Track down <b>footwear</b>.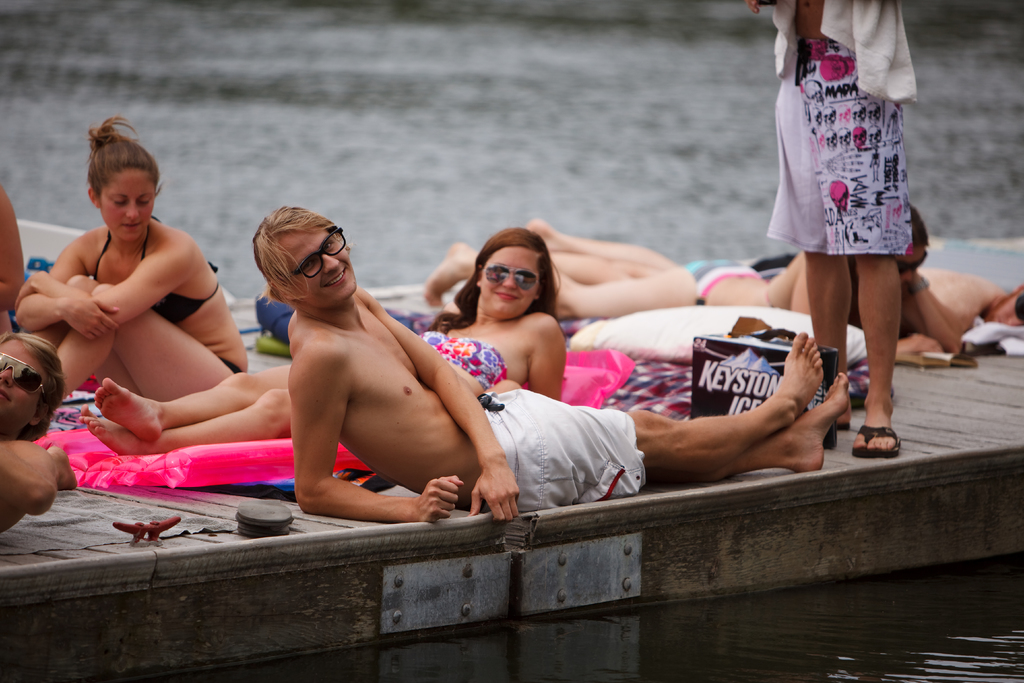
Tracked to left=837, top=420, right=849, bottom=431.
